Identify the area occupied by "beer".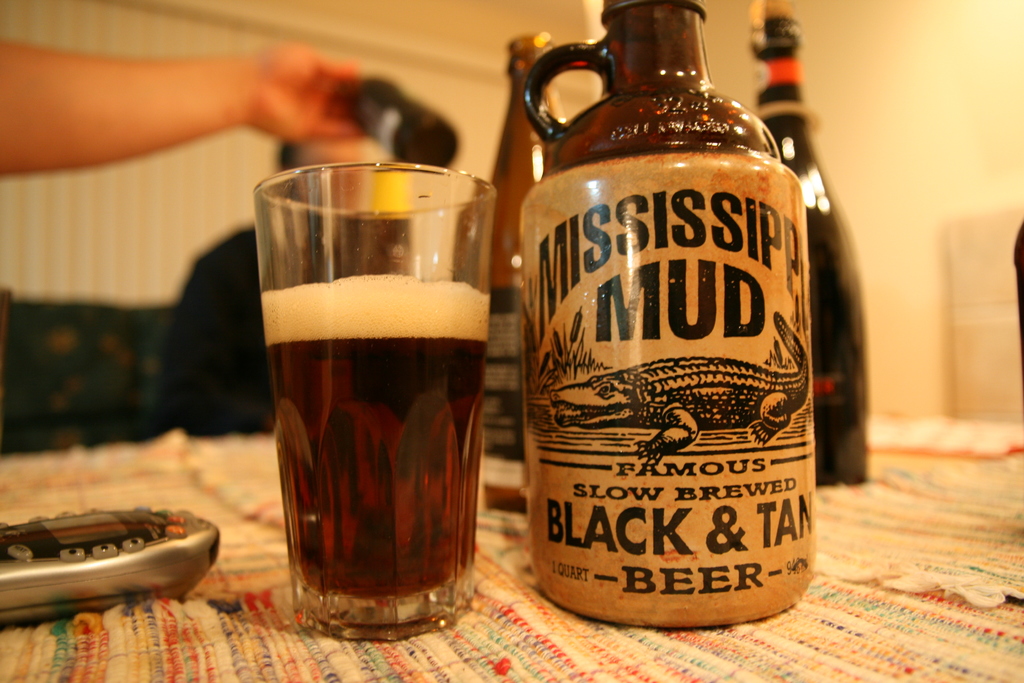
Area: 252, 150, 508, 650.
